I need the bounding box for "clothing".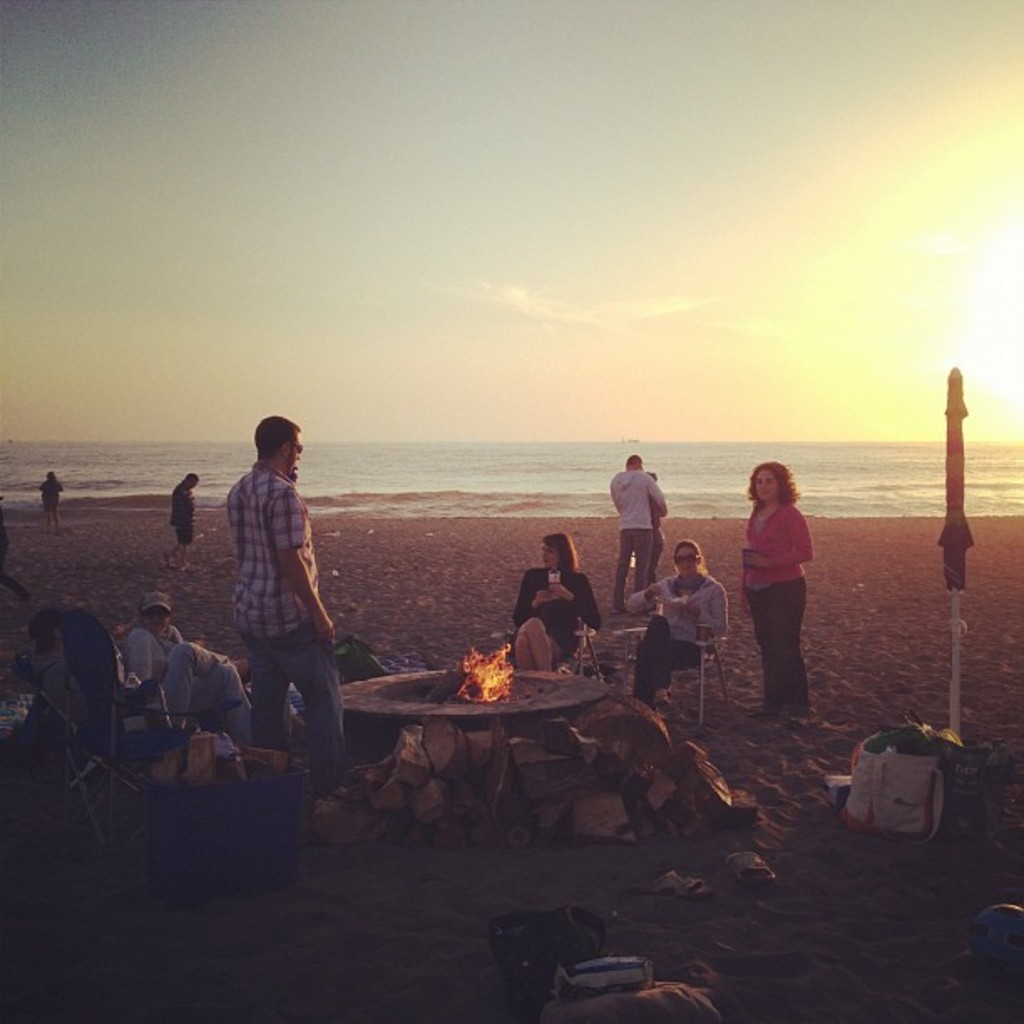
Here it is: [x1=171, y1=485, x2=197, y2=552].
